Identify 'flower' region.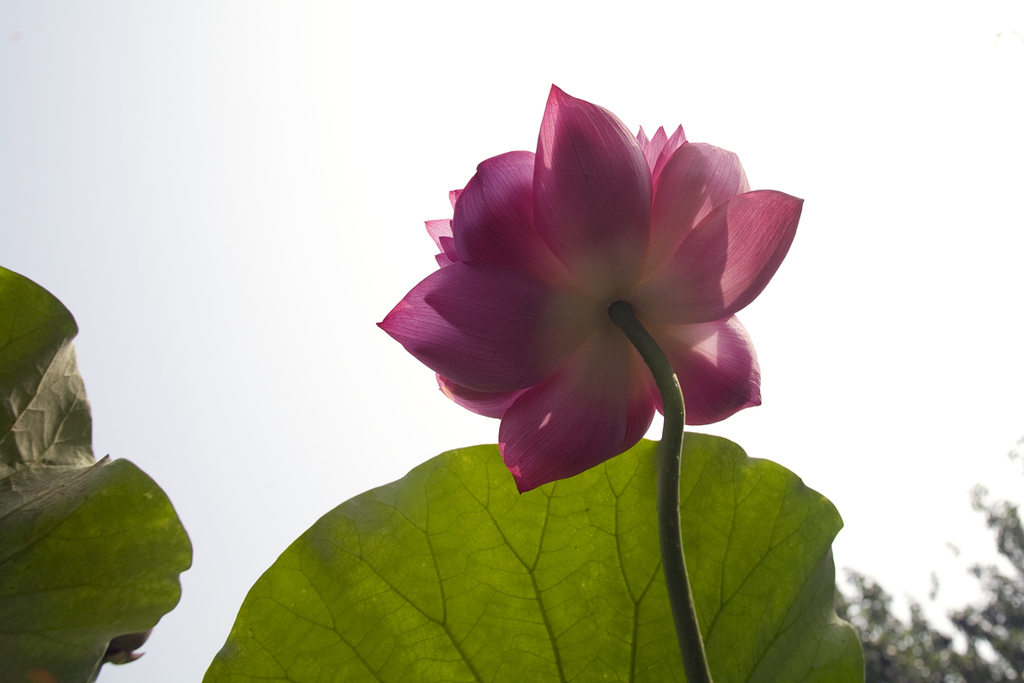
Region: 372, 112, 771, 476.
